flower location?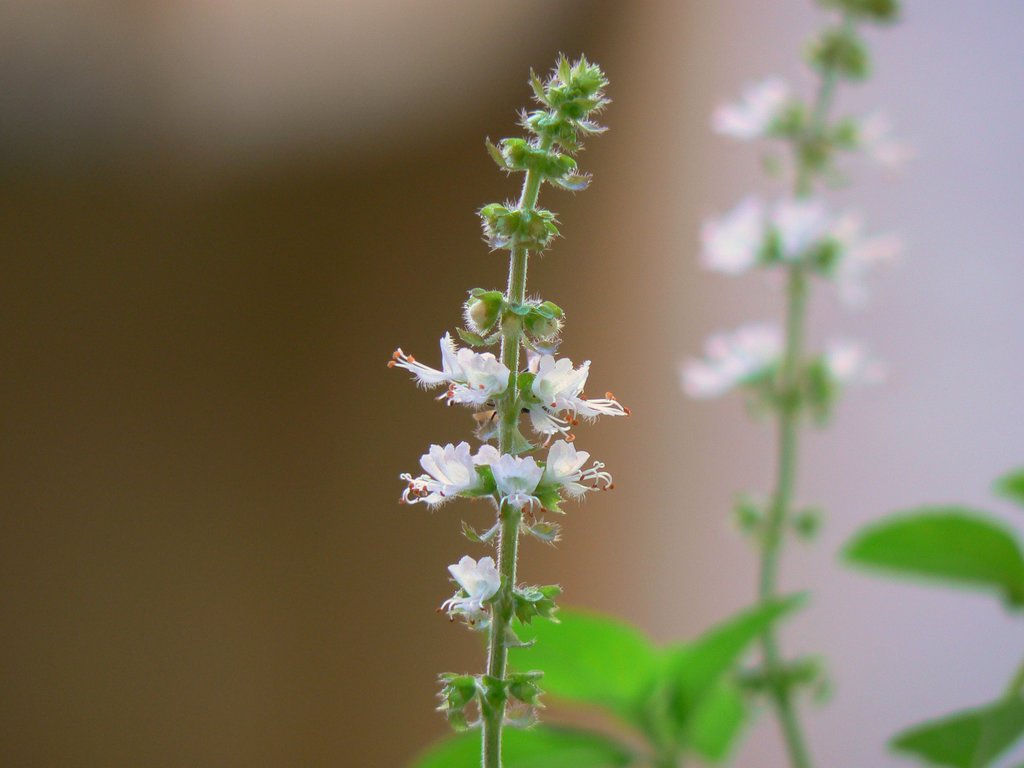
bbox=(479, 442, 542, 512)
